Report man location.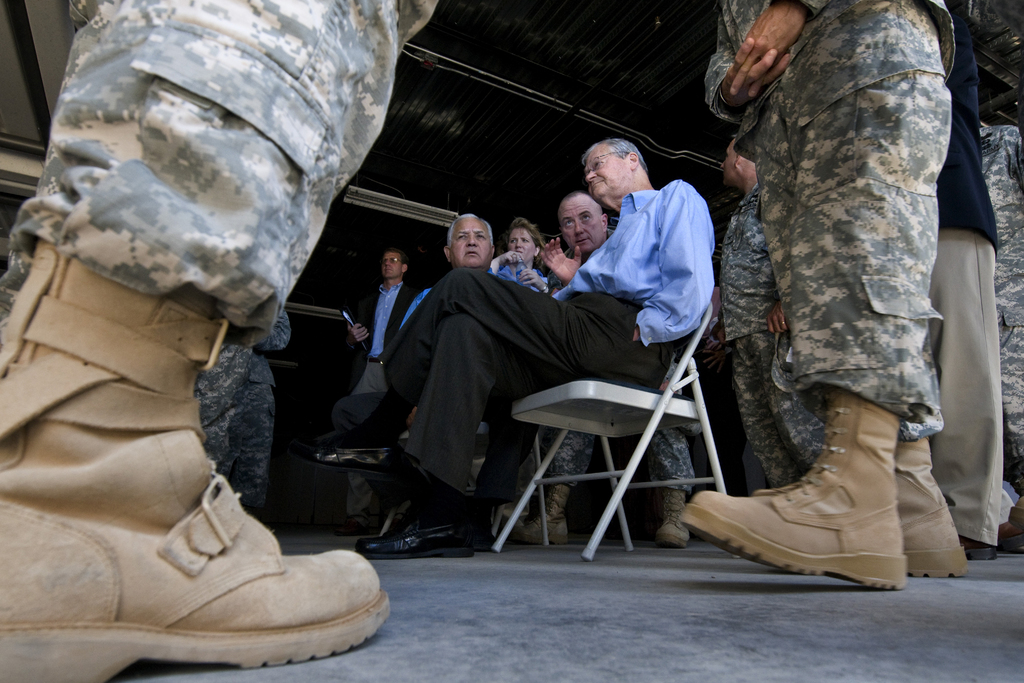
Report: [392, 210, 512, 334].
